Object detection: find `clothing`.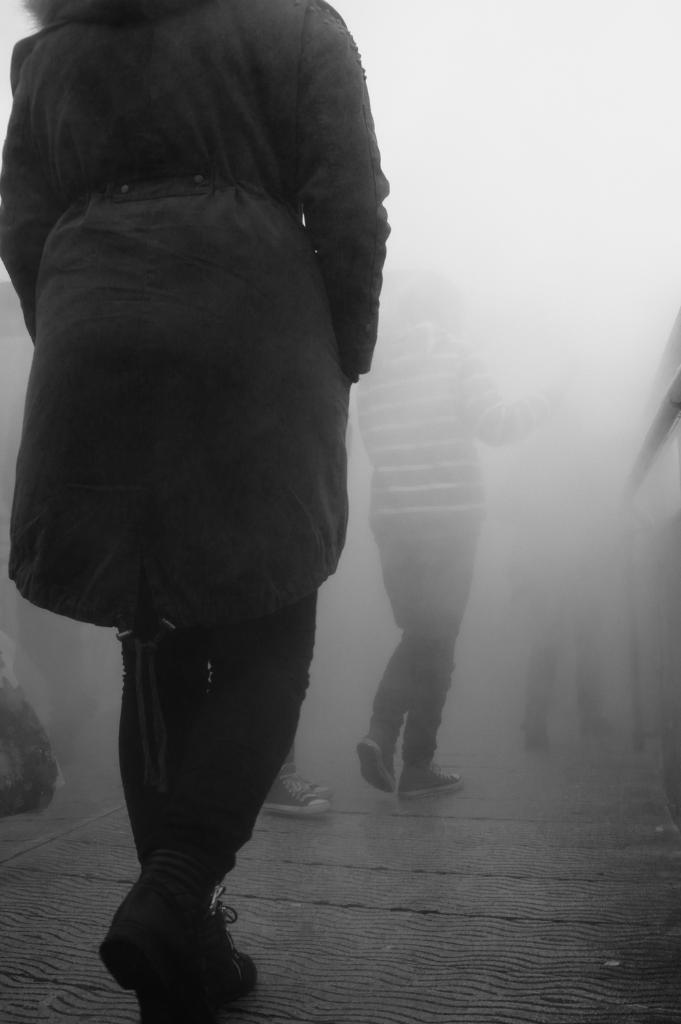
x1=0, y1=0, x2=408, y2=710.
